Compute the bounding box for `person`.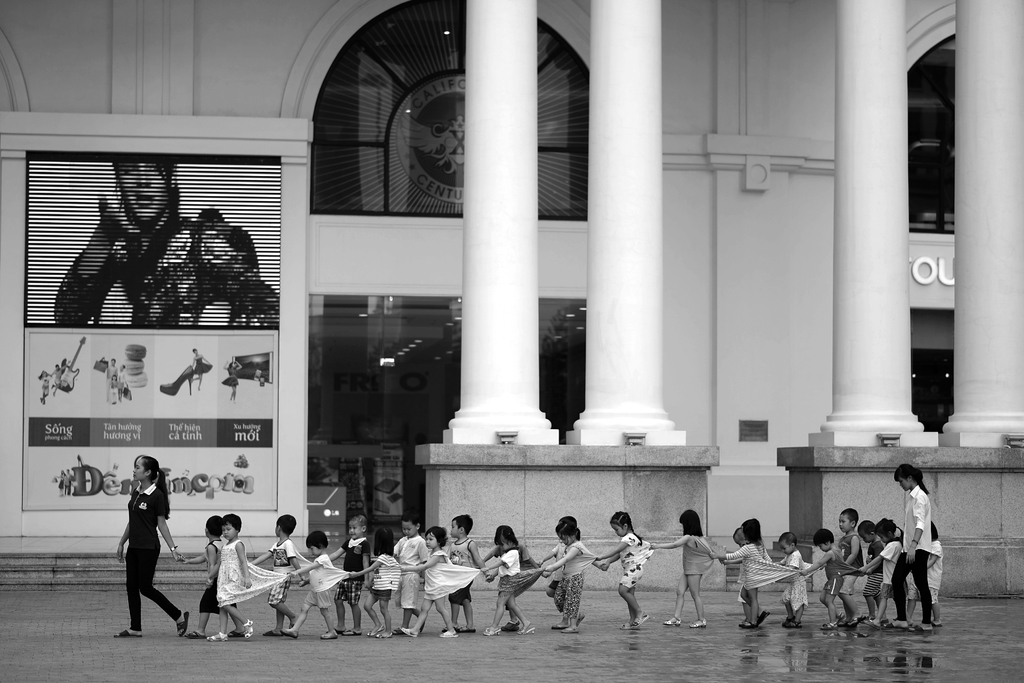
<box>324,518,371,637</box>.
